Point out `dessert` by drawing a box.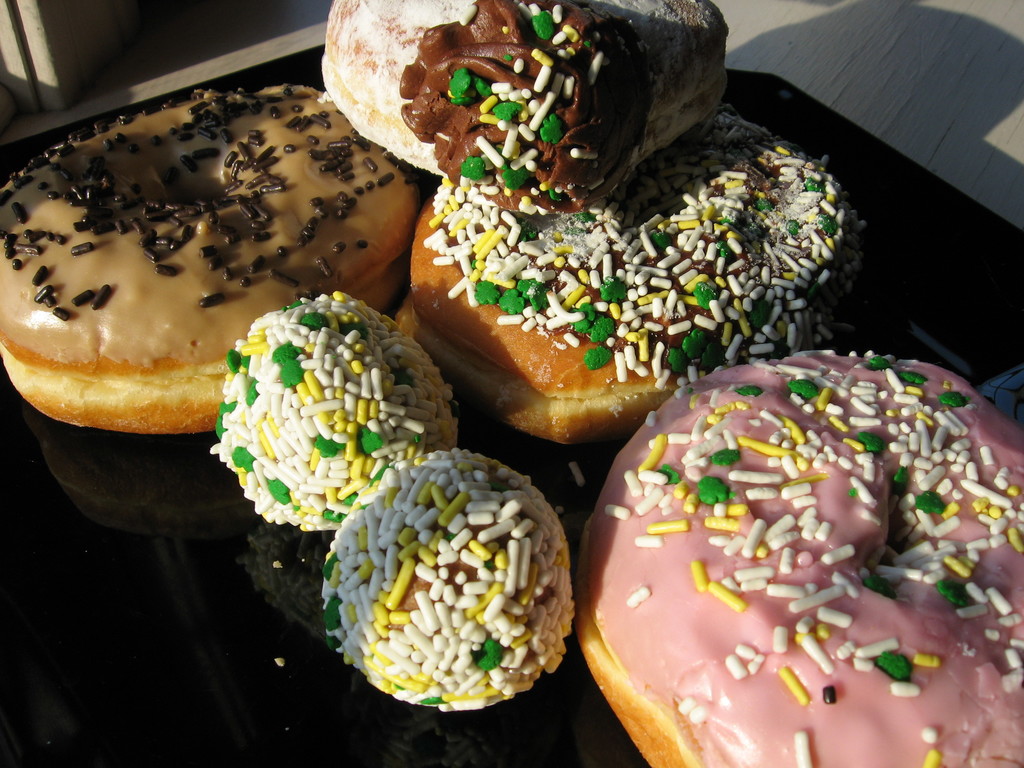
box=[317, 455, 580, 709].
